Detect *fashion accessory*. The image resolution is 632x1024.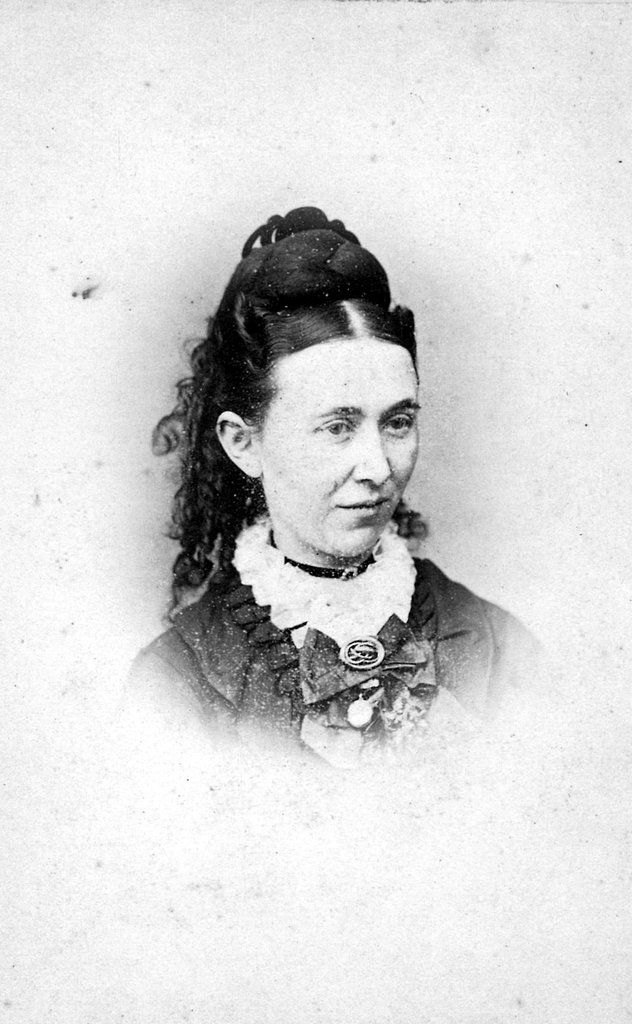
270 531 381 582.
